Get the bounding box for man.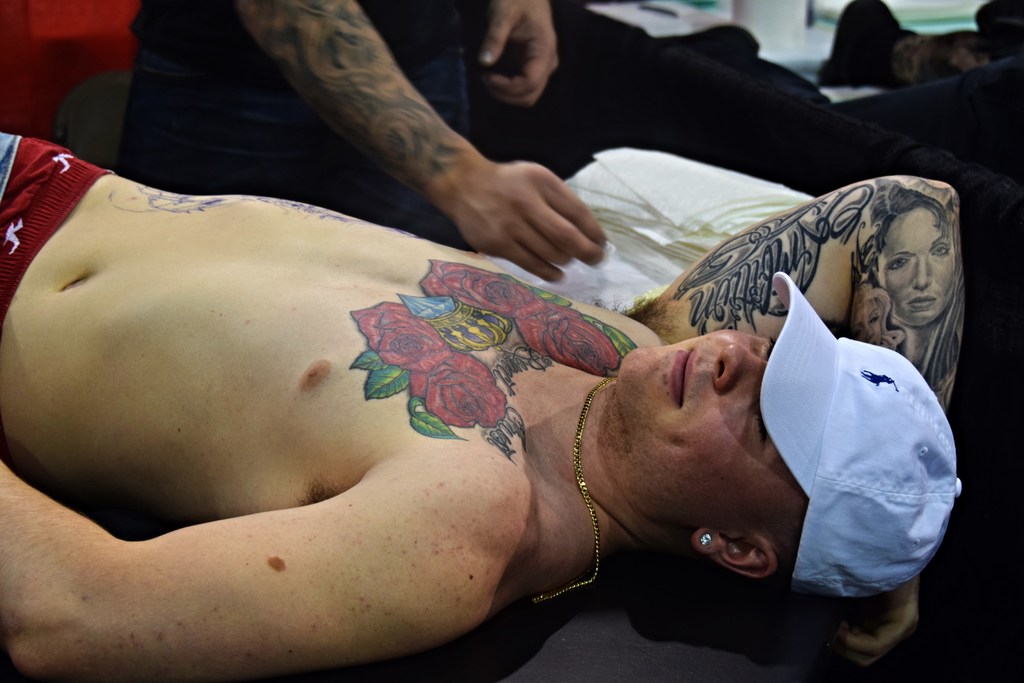
(left=0, top=38, right=941, bottom=667).
